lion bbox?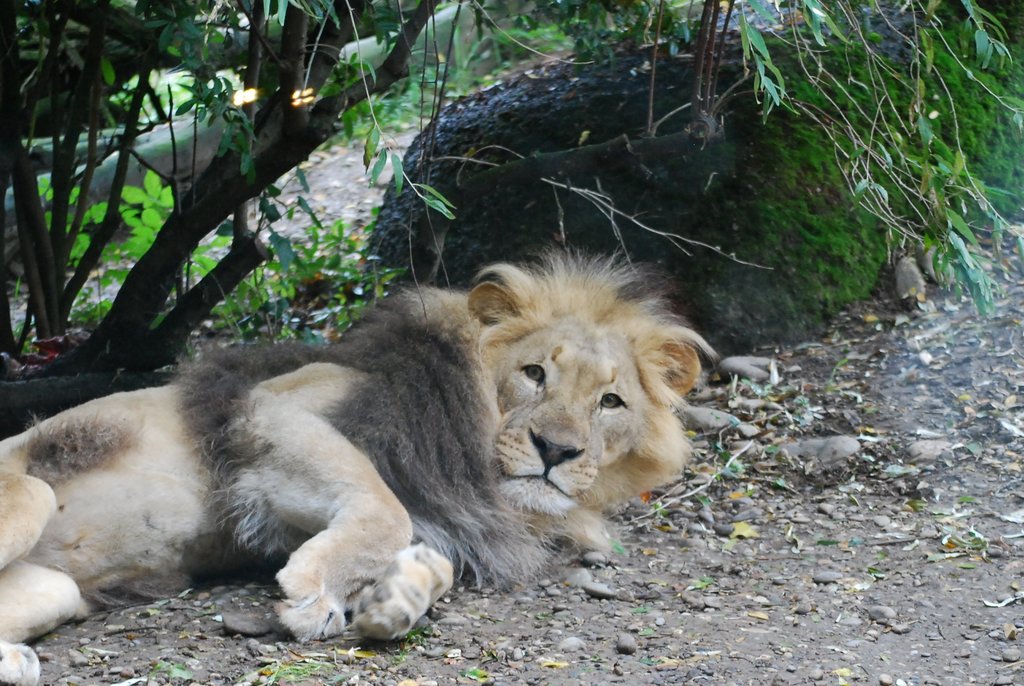
x1=0 y1=234 x2=723 y2=685
